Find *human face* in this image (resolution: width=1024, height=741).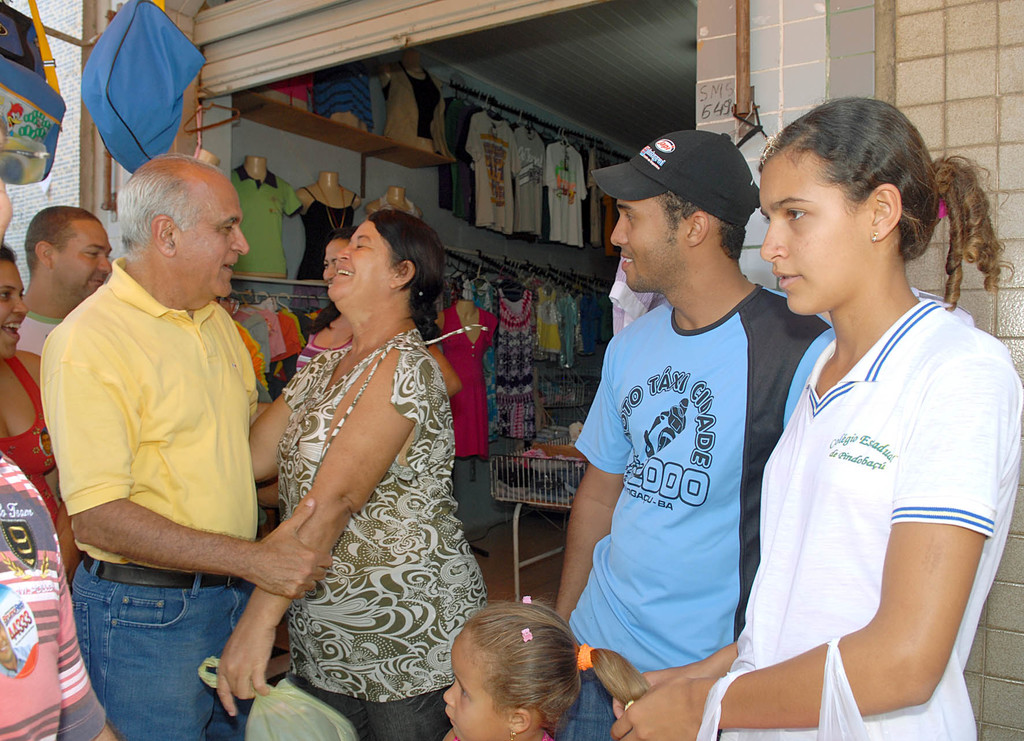
bbox(322, 213, 388, 305).
